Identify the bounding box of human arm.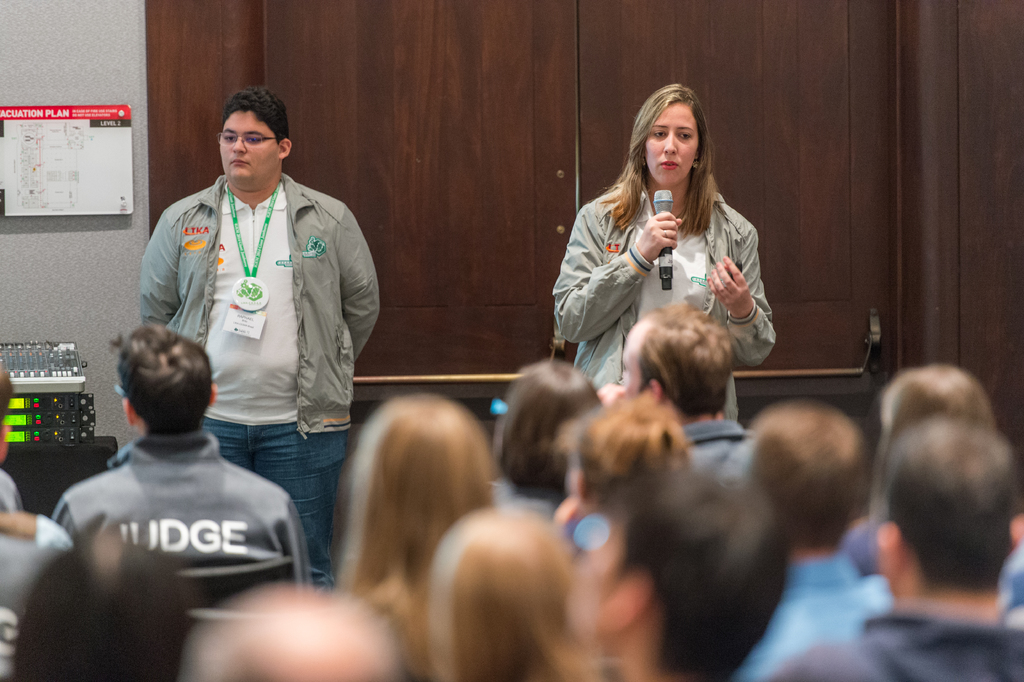
bbox=(726, 235, 782, 365).
